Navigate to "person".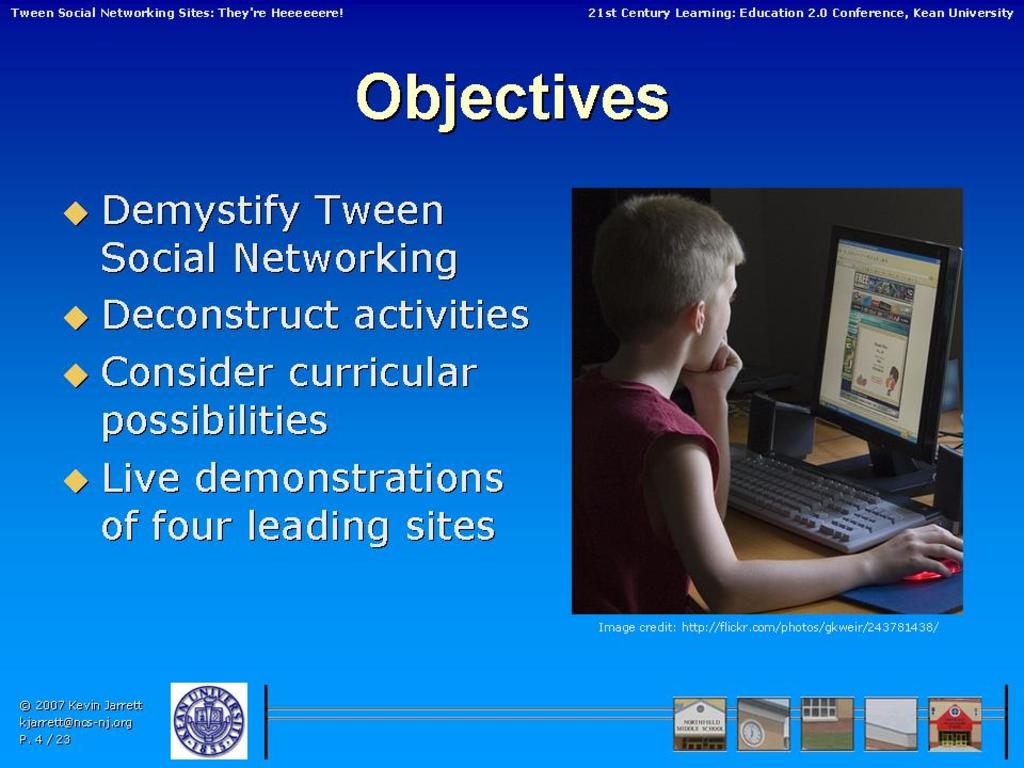
Navigation target: x1=580, y1=217, x2=889, y2=617.
